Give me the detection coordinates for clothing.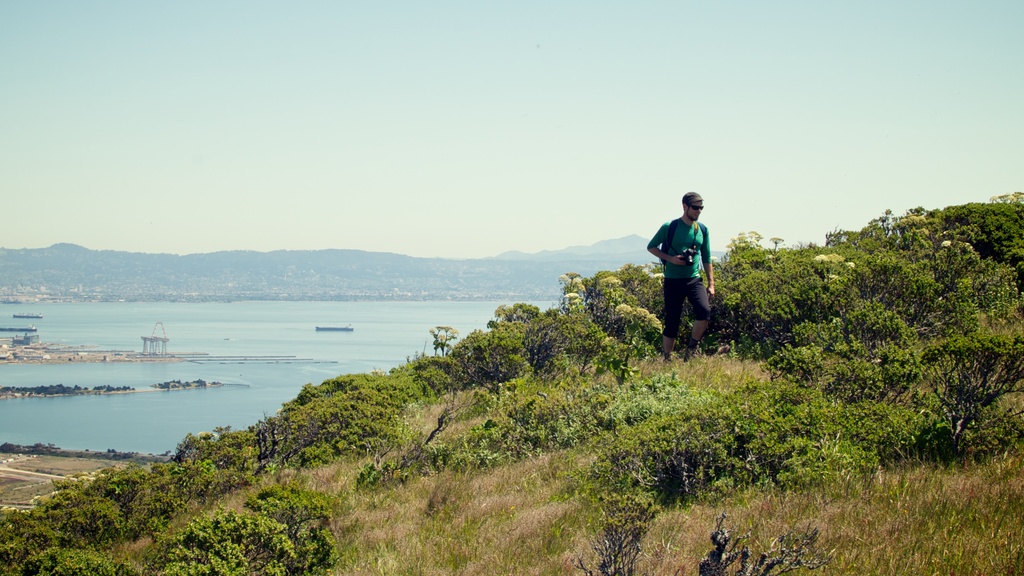
(left=664, top=276, right=712, bottom=339).
